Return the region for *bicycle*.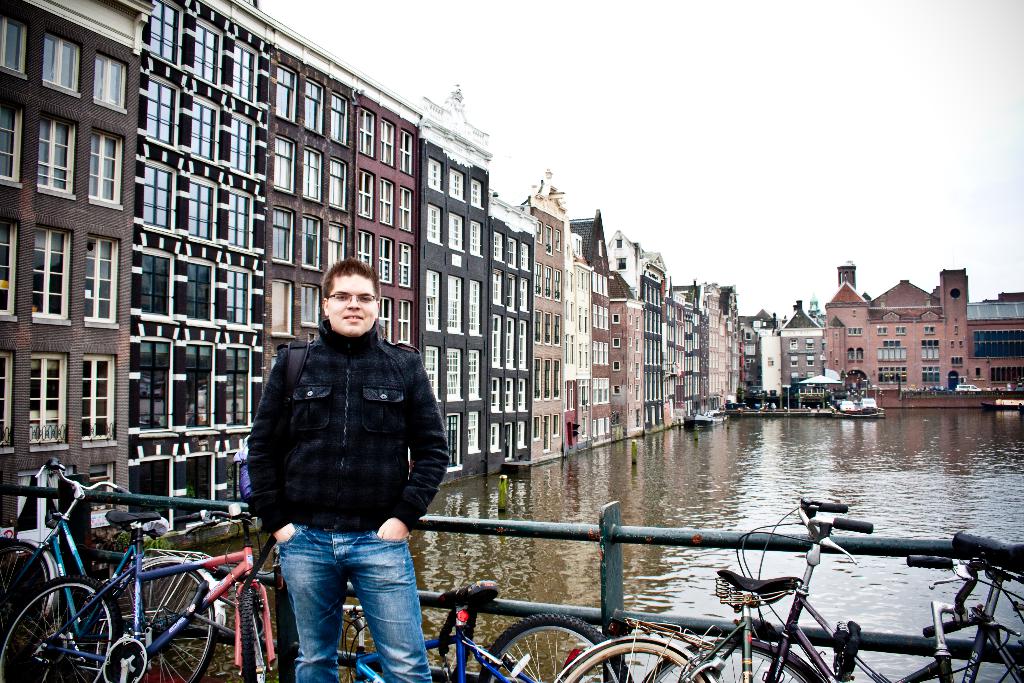
<box>644,496,1023,682</box>.
